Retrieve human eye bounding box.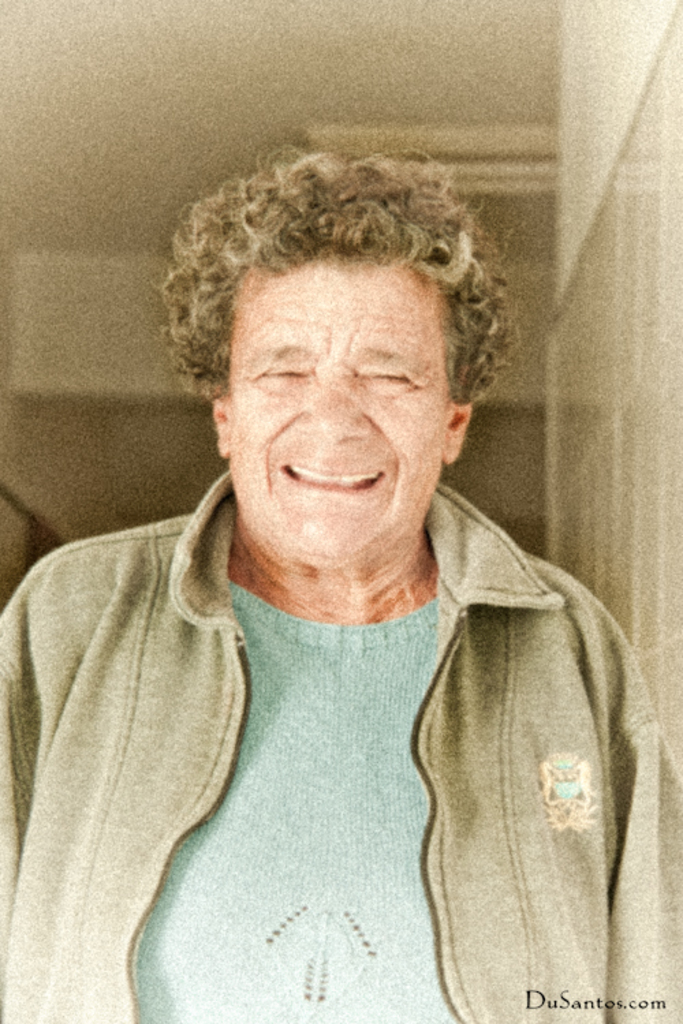
Bounding box: <bbox>363, 359, 415, 399</bbox>.
